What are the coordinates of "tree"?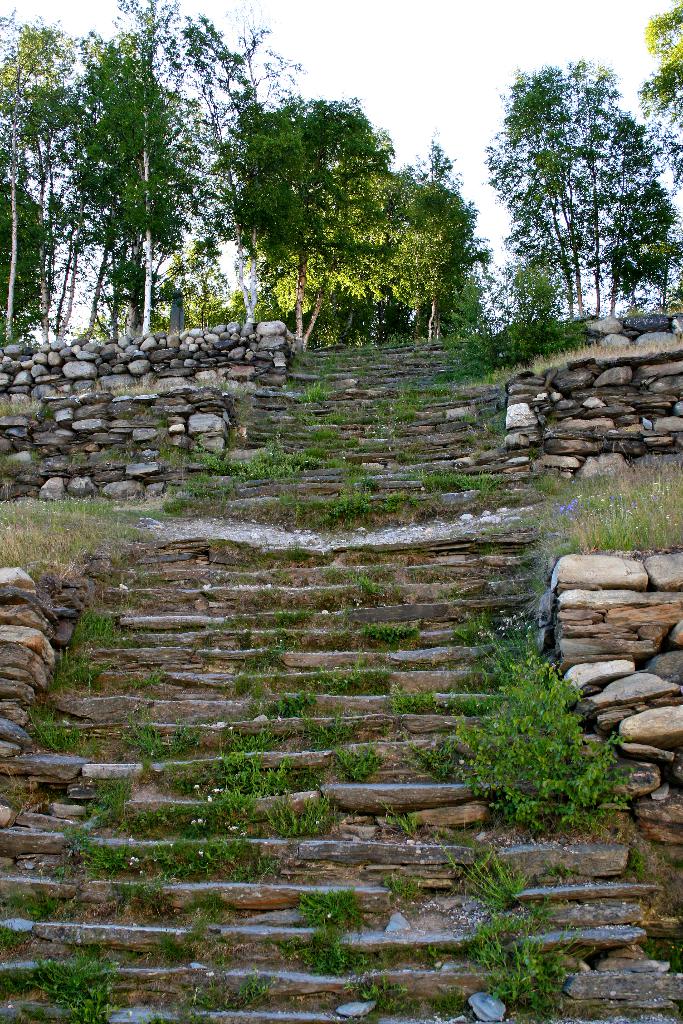
{"x1": 379, "y1": 168, "x2": 482, "y2": 337}.
